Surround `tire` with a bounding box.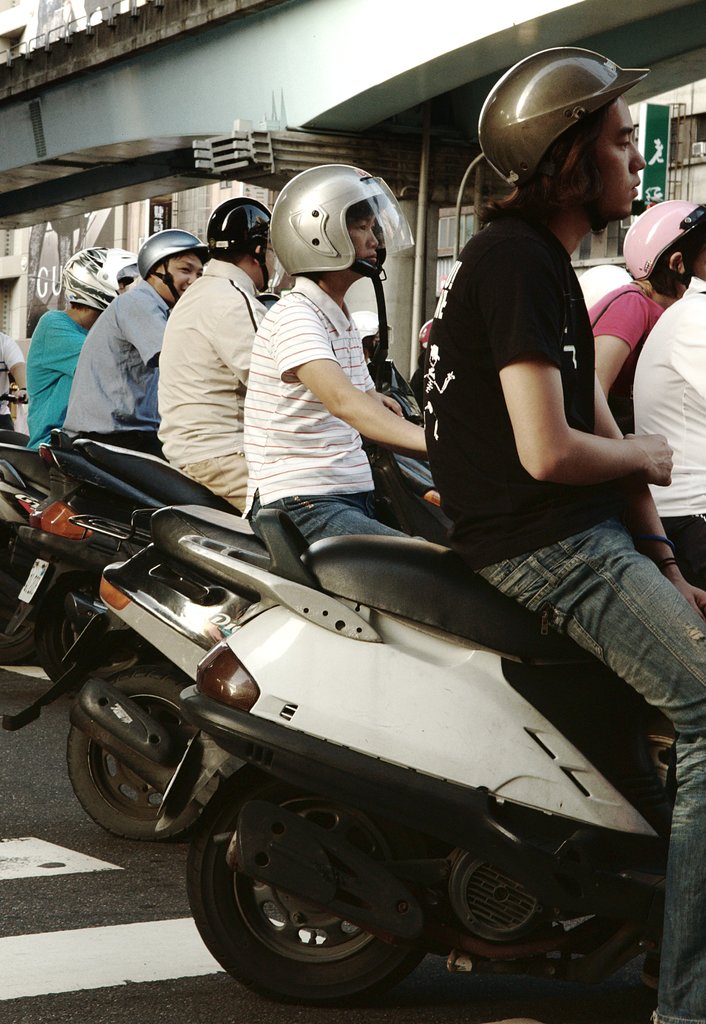
pyautogui.locateOnScreen(40, 557, 136, 682).
